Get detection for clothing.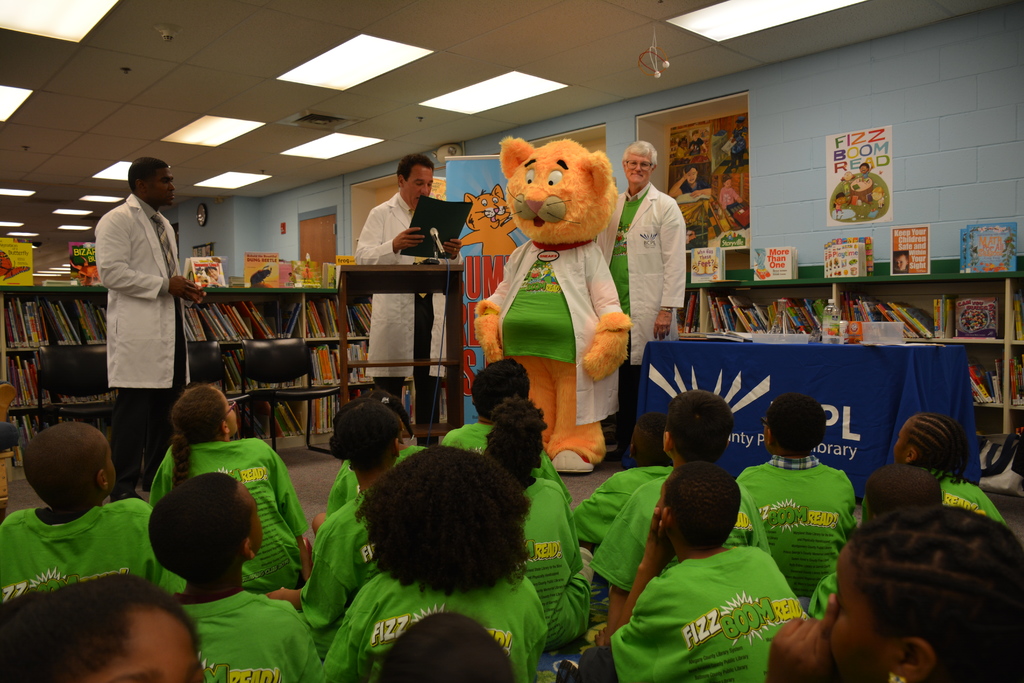
Detection: box(357, 192, 461, 447).
